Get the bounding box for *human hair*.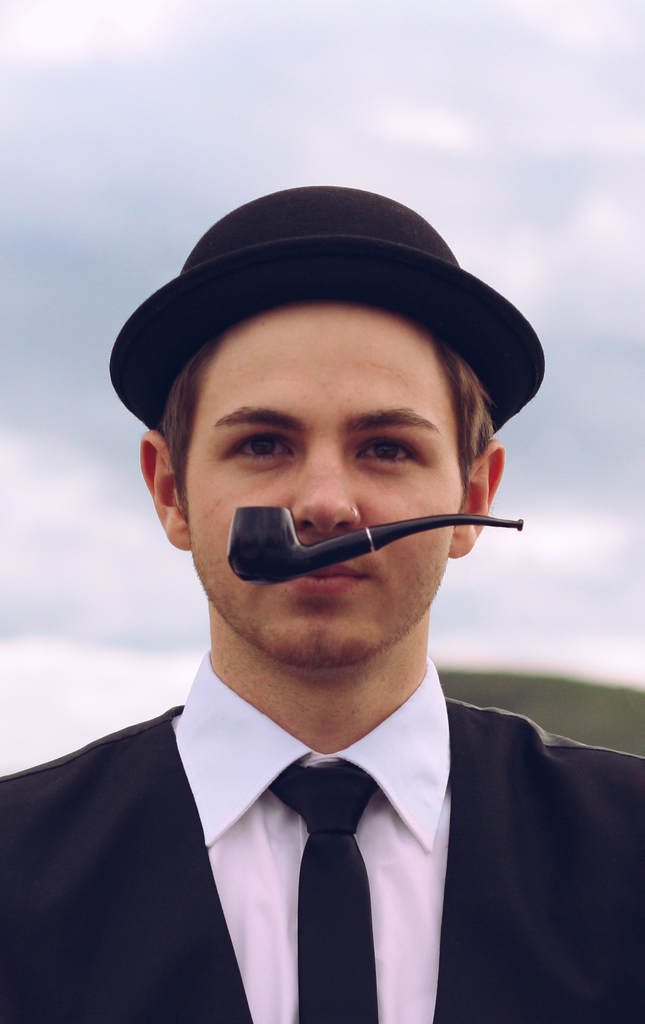
138, 295, 503, 488.
